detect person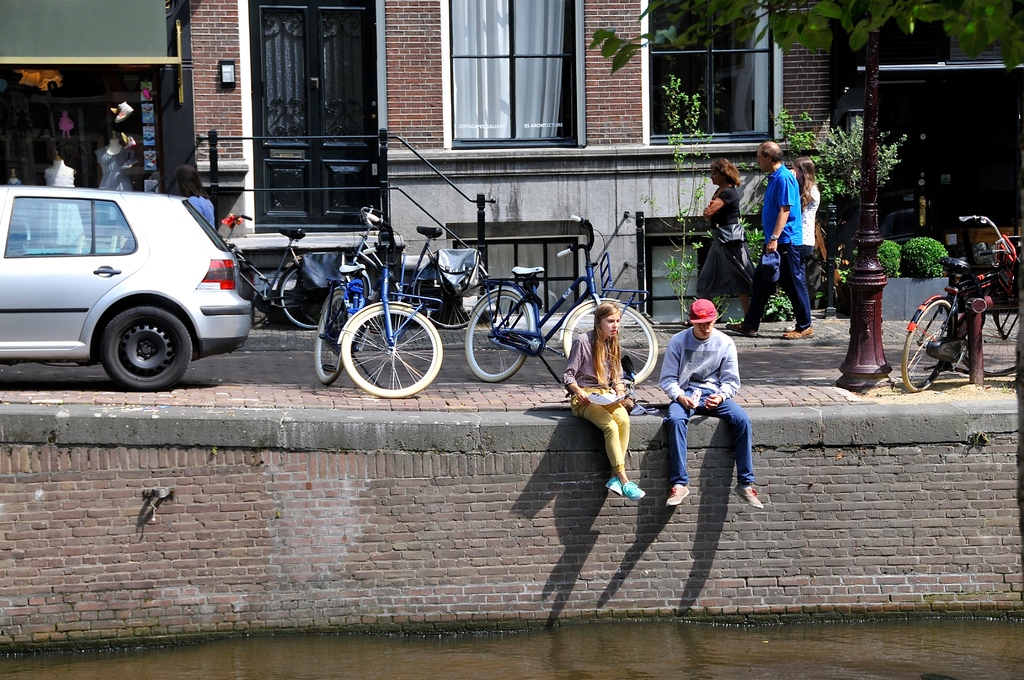
748/133/818/341
